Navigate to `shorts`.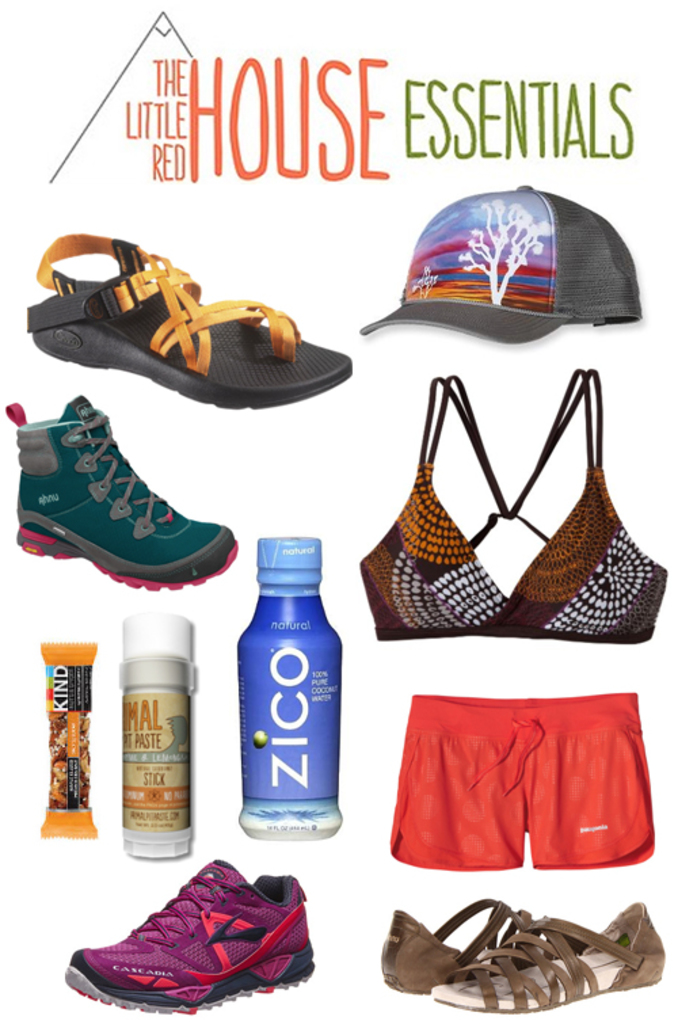
Navigation target: [378, 719, 662, 876].
